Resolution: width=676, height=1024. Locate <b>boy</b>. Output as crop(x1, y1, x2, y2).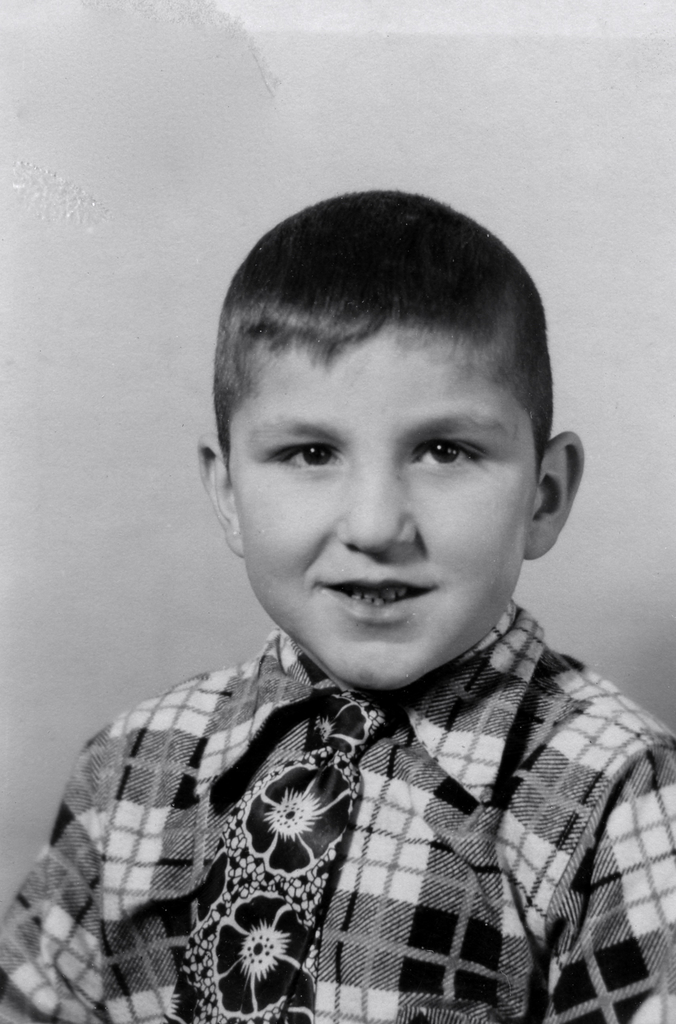
crop(0, 189, 675, 1023).
